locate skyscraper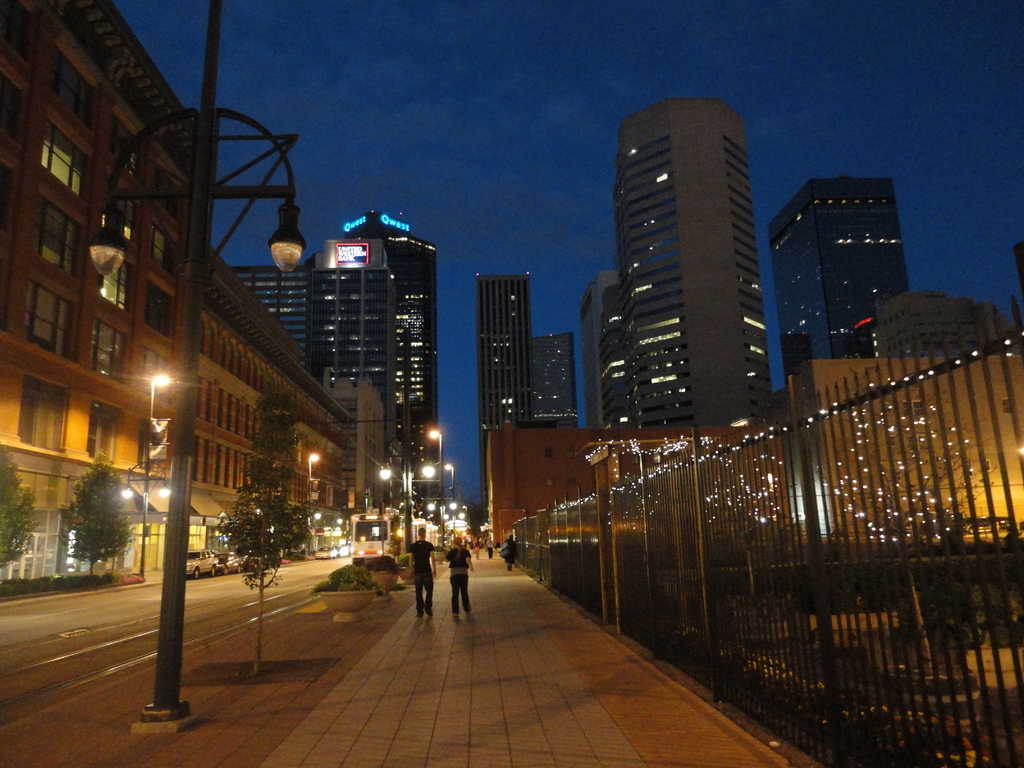
(474,269,532,506)
